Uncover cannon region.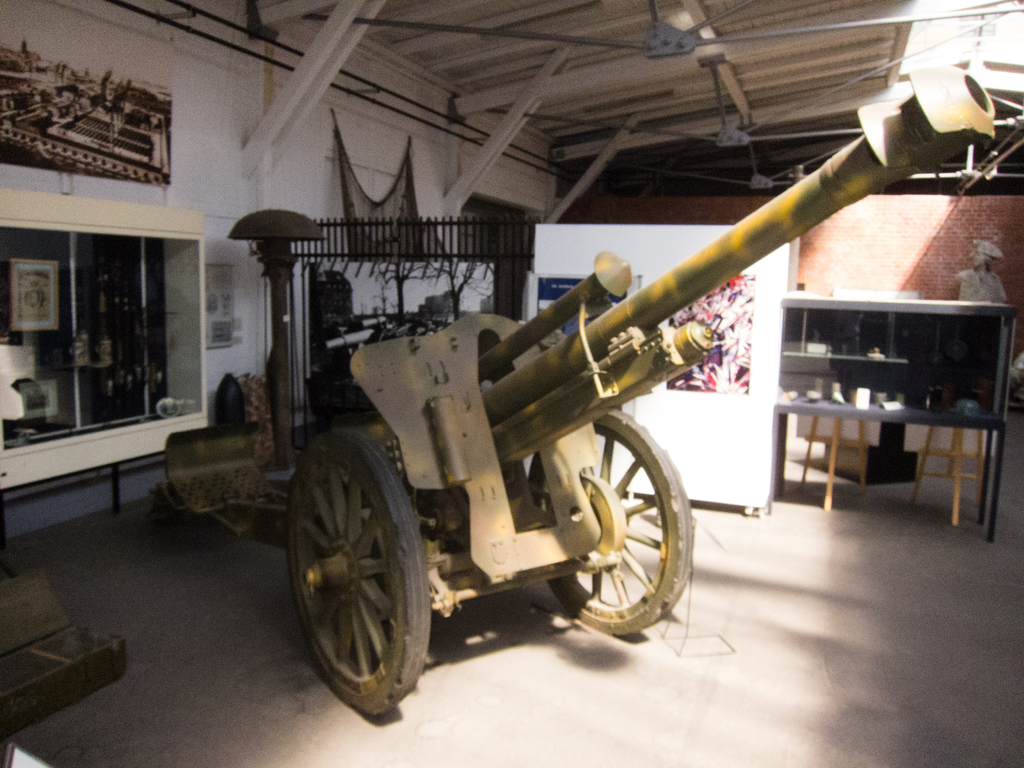
Uncovered: l=151, t=67, r=1000, b=725.
